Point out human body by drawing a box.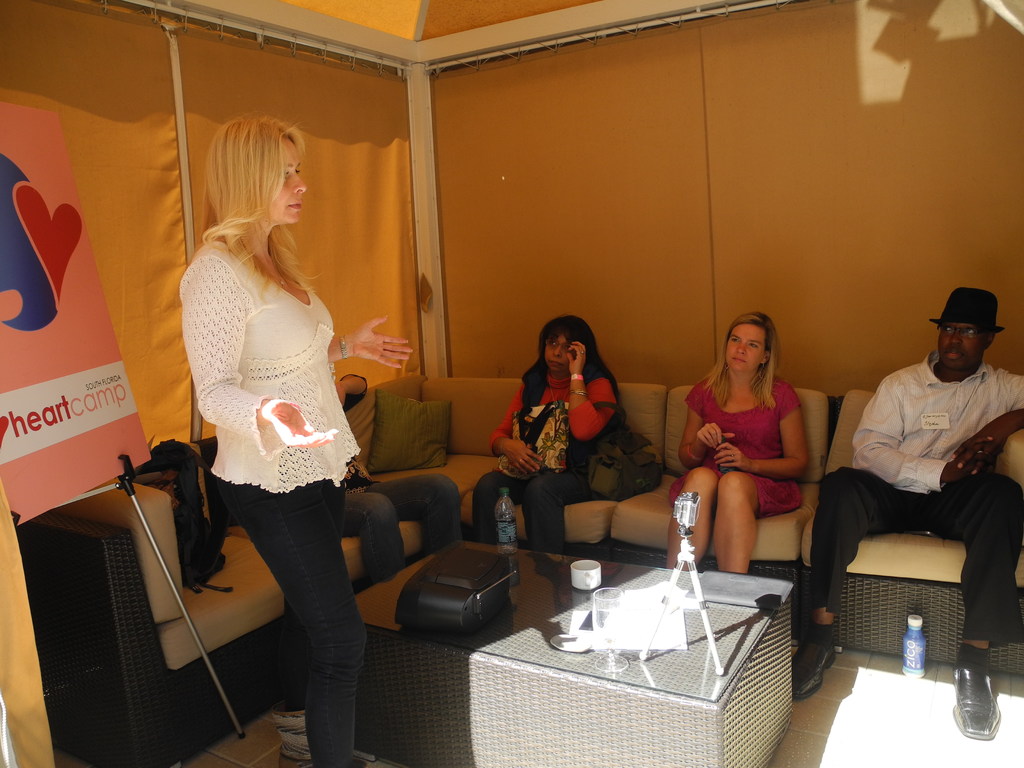
crop(801, 285, 1023, 755).
